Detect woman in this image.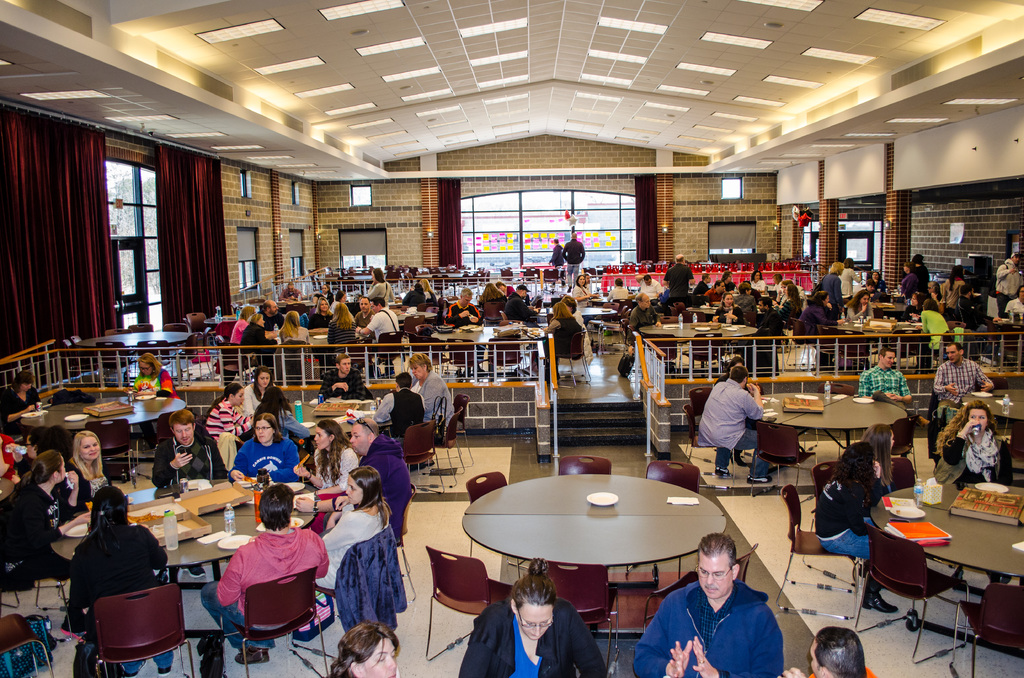
Detection: bbox=(62, 426, 118, 516).
